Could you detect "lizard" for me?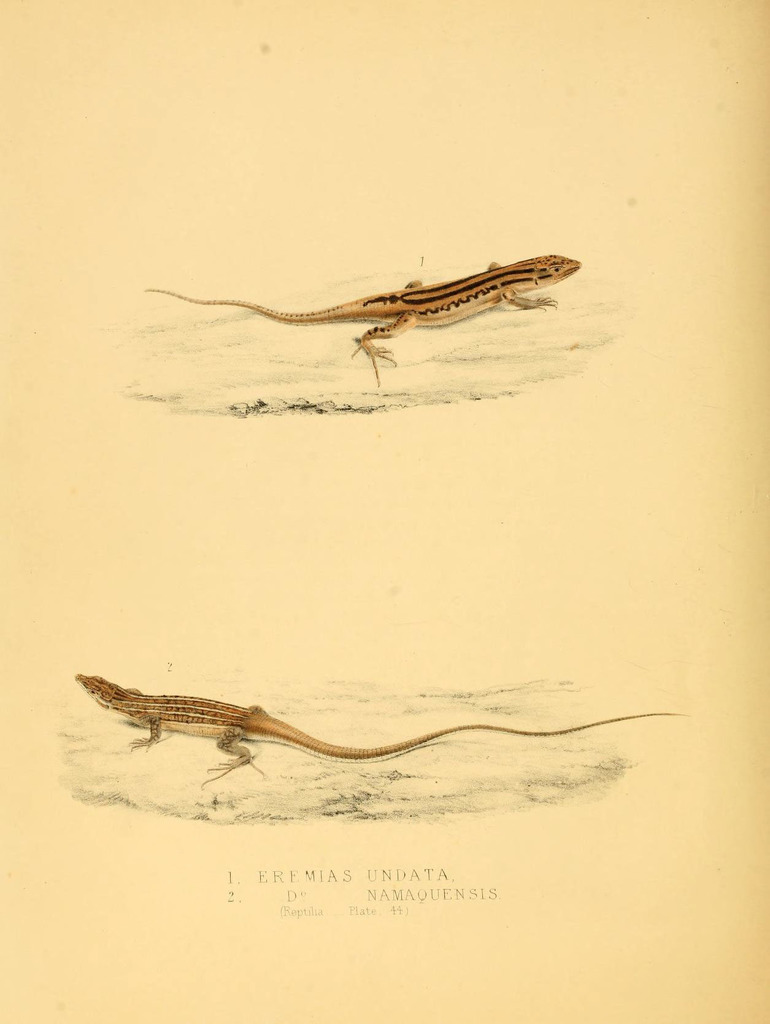
Detection result: locate(81, 659, 687, 804).
